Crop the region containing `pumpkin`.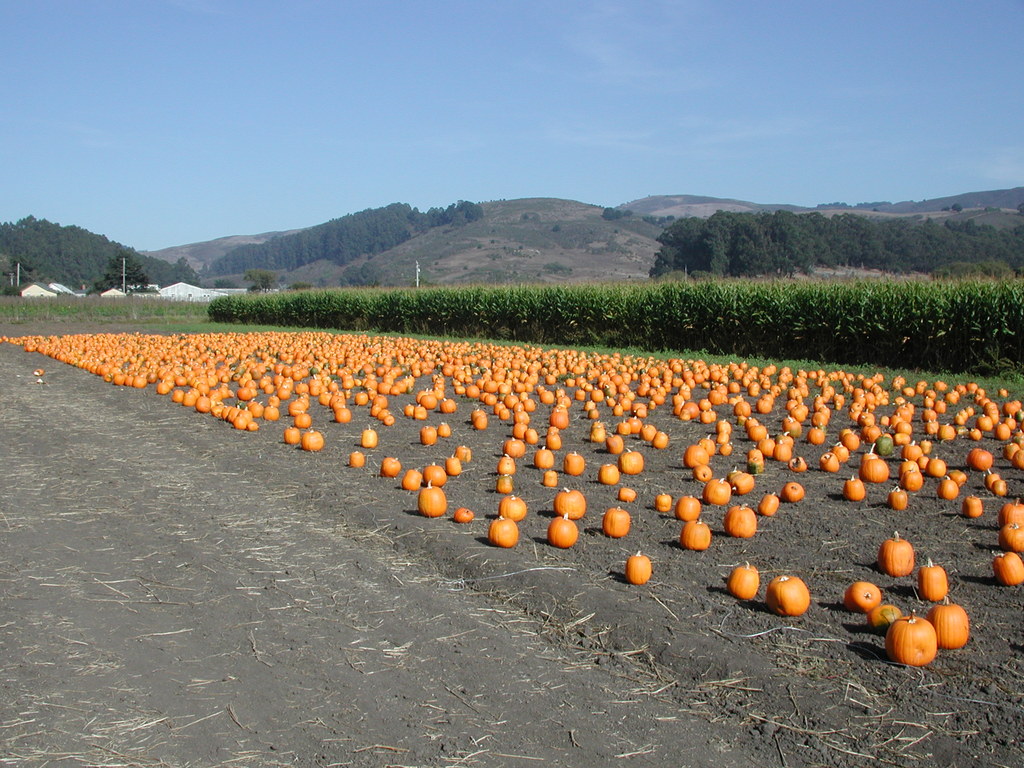
Crop region: select_region(870, 604, 904, 624).
